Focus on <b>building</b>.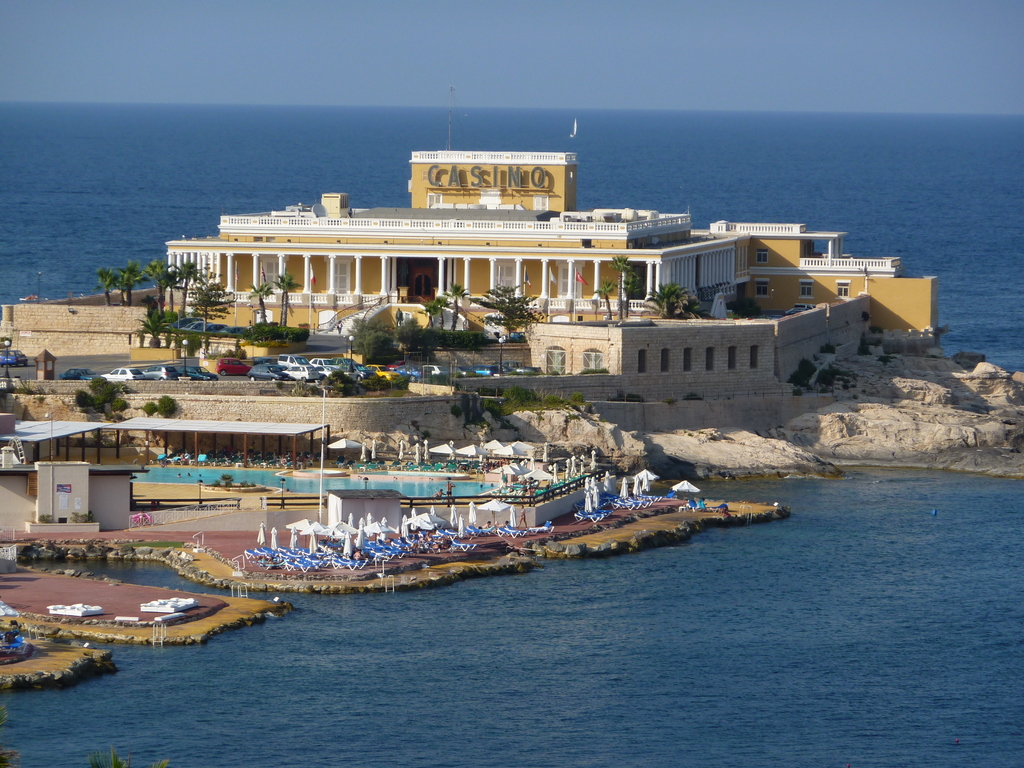
Focused at box(165, 147, 940, 380).
